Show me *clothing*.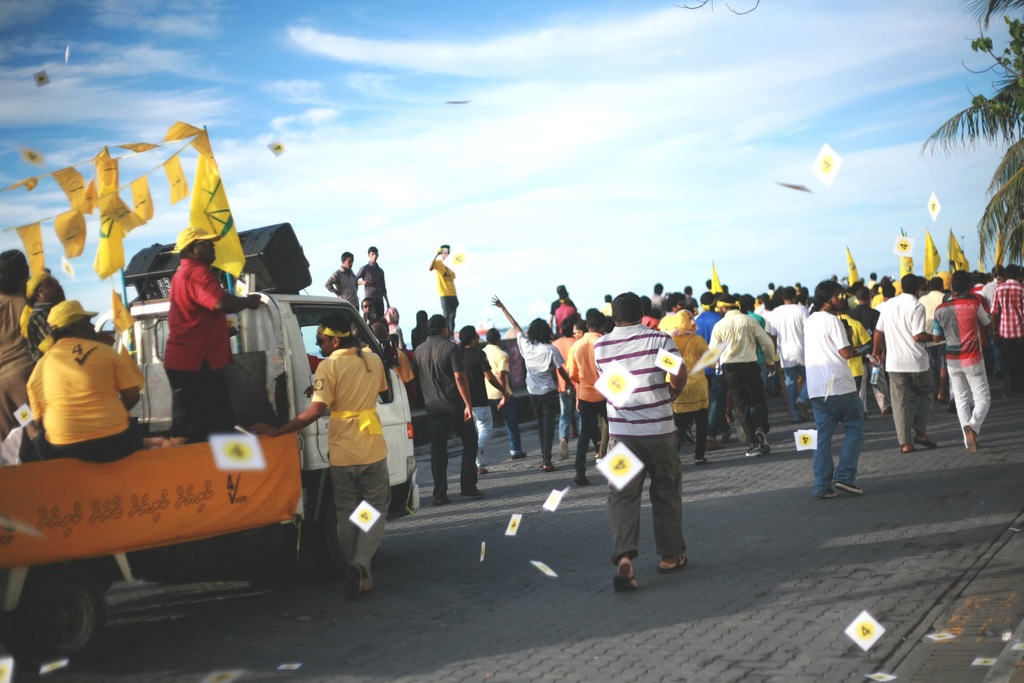
*clothing* is here: select_region(433, 260, 453, 311).
